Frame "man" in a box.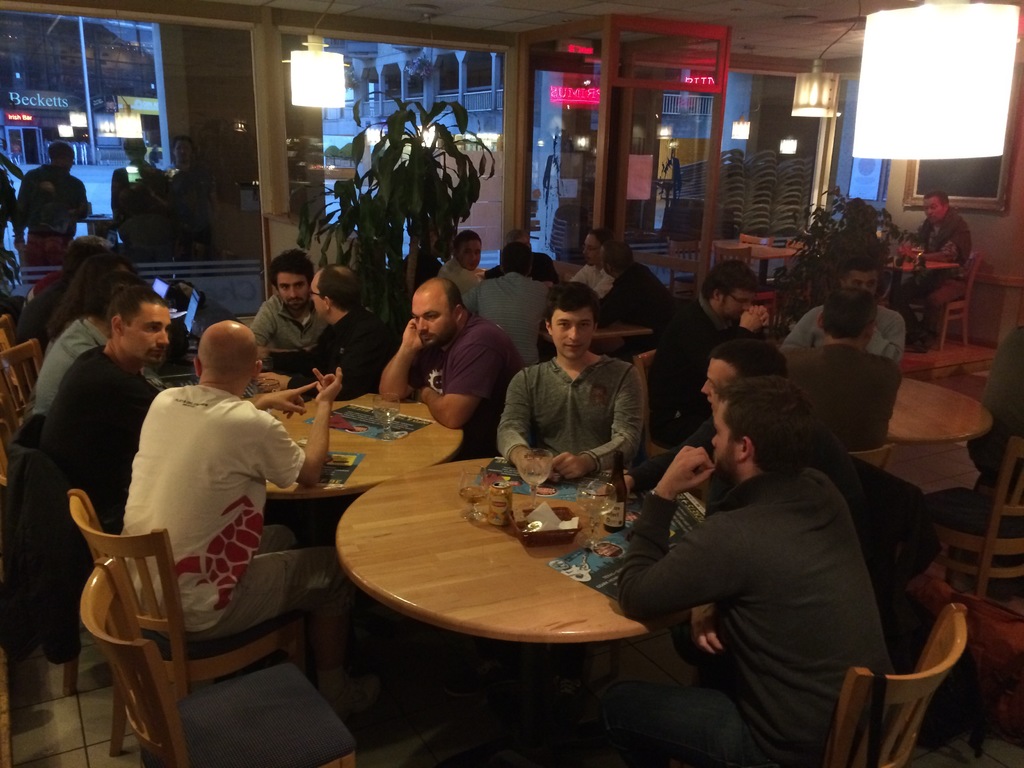
bbox=(497, 284, 656, 487).
